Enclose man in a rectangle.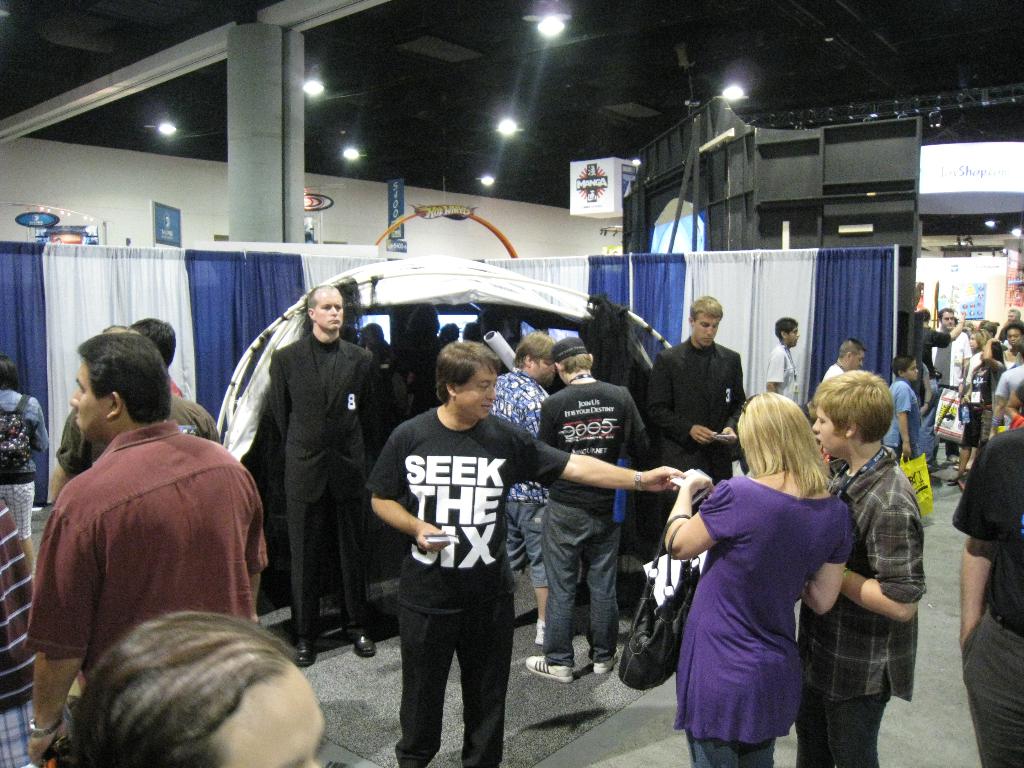
detection(929, 309, 970, 463).
